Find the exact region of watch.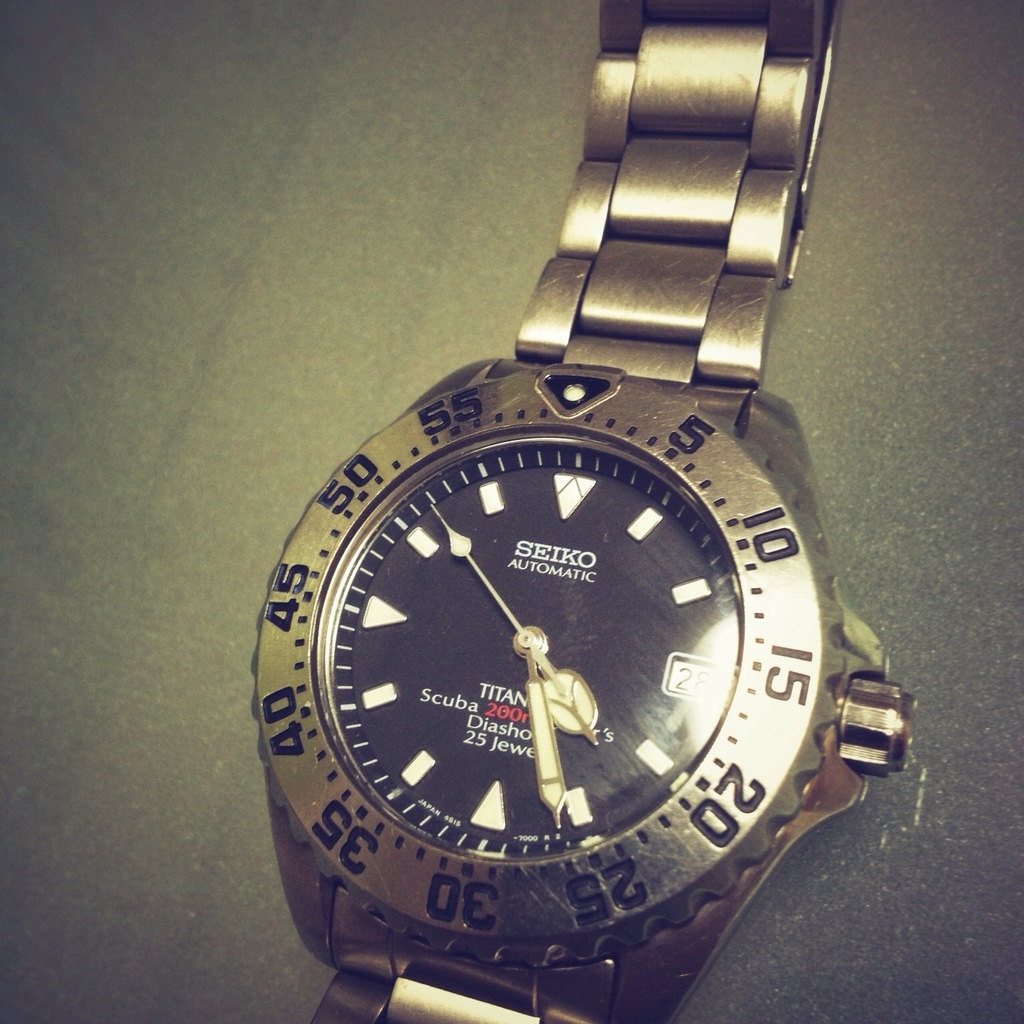
Exact region: detection(253, 0, 920, 1023).
